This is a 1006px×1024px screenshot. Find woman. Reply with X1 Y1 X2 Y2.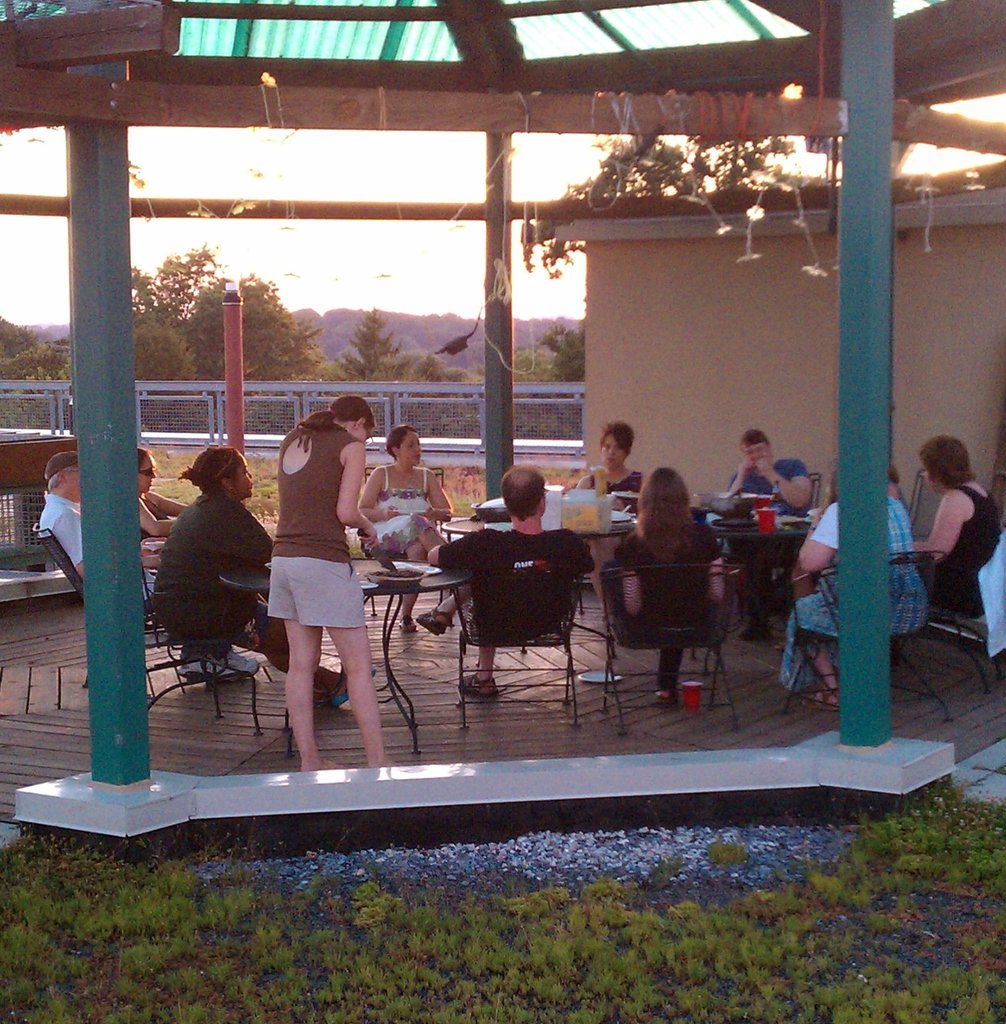
910 435 1003 613.
